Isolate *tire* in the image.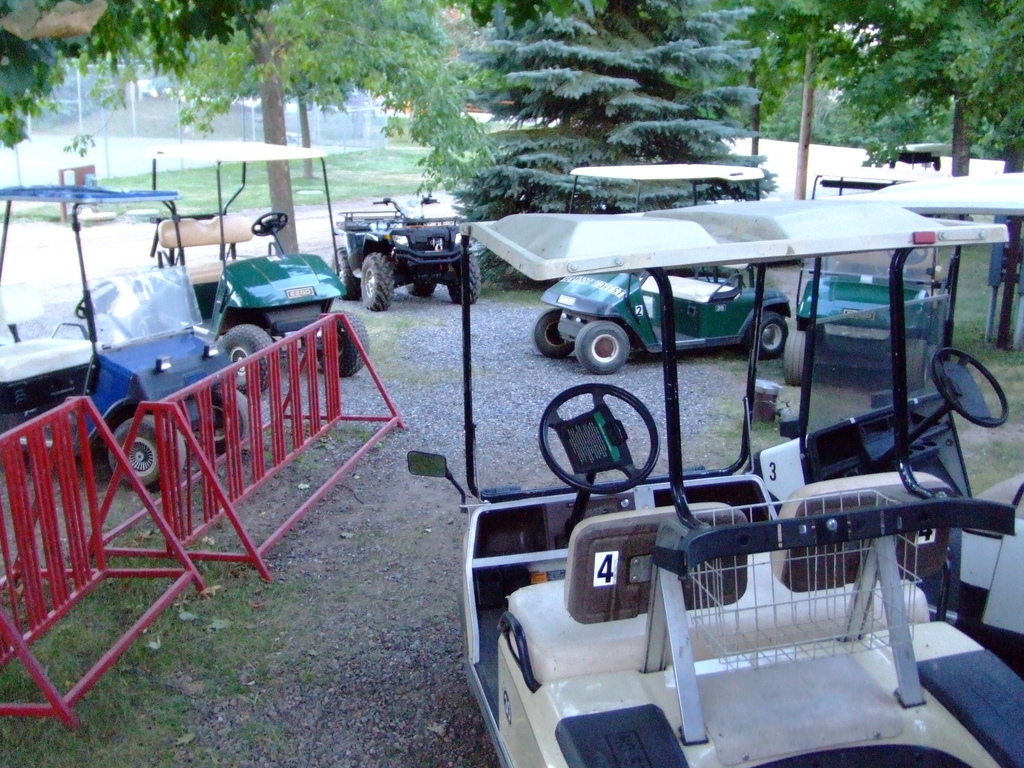
Isolated region: detection(170, 385, 258, 462).
